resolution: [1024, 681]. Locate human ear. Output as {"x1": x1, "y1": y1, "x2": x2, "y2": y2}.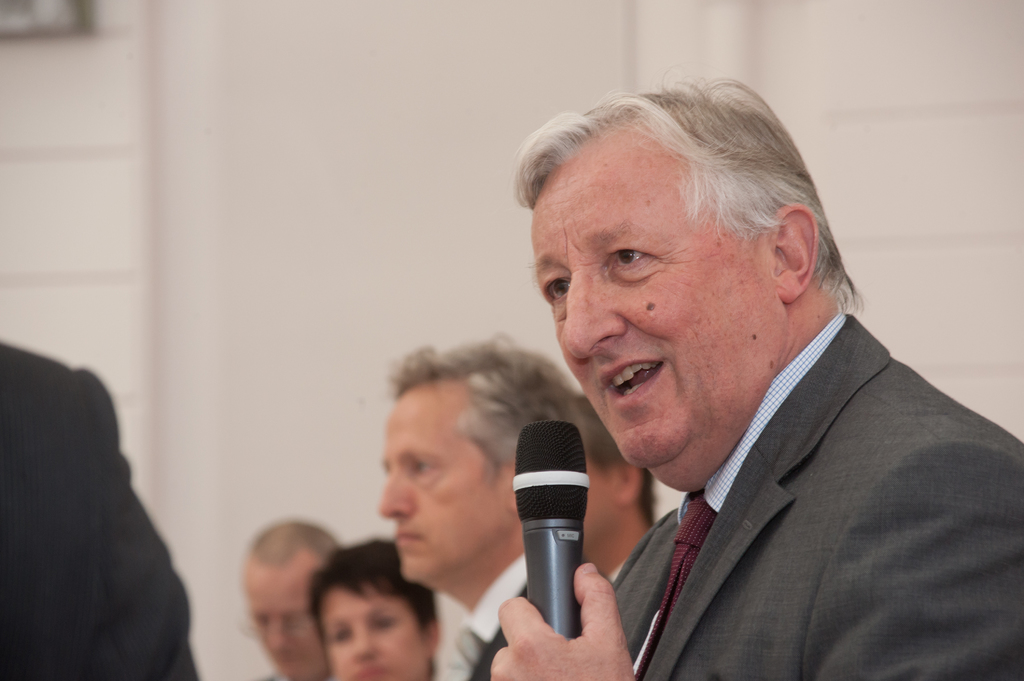
{"x1": 614, "y1": 462, "x2": 639, "y2": 502}.
